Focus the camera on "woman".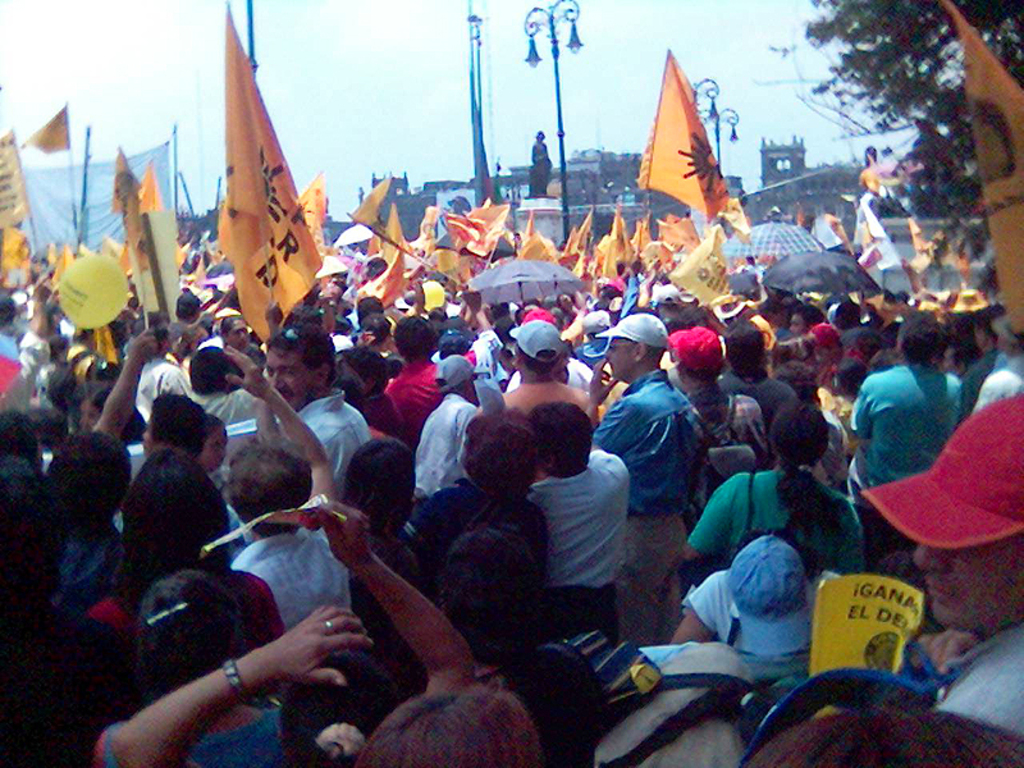
Focus region: 91/499/539/767.
